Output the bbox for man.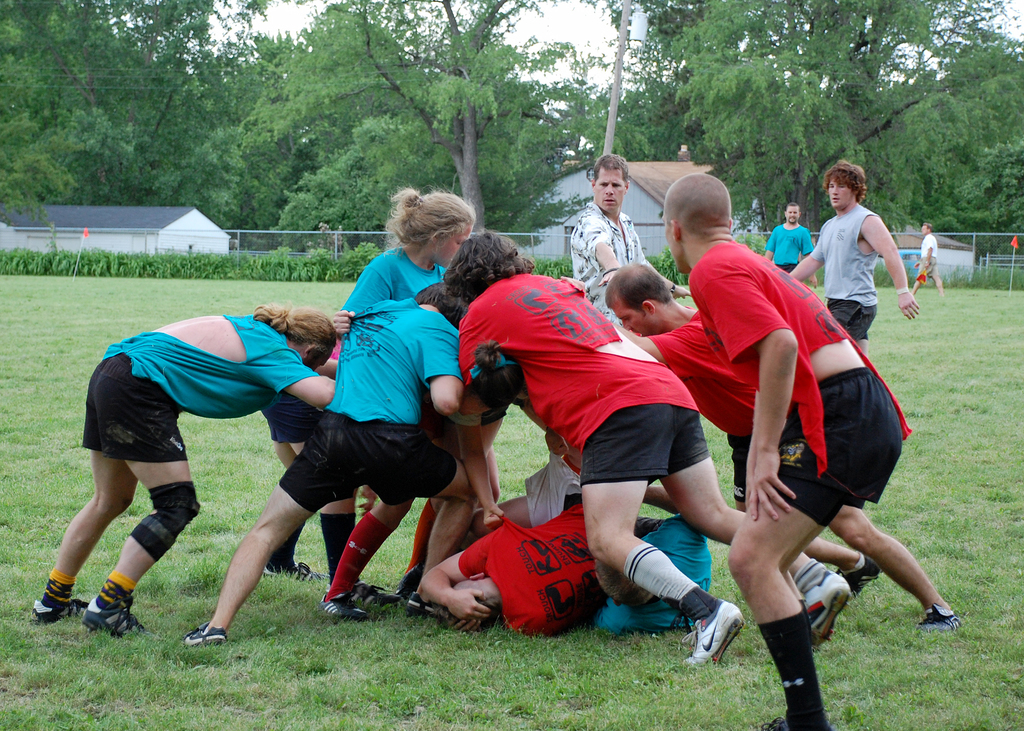
crop(764, 200, 819, 272).
